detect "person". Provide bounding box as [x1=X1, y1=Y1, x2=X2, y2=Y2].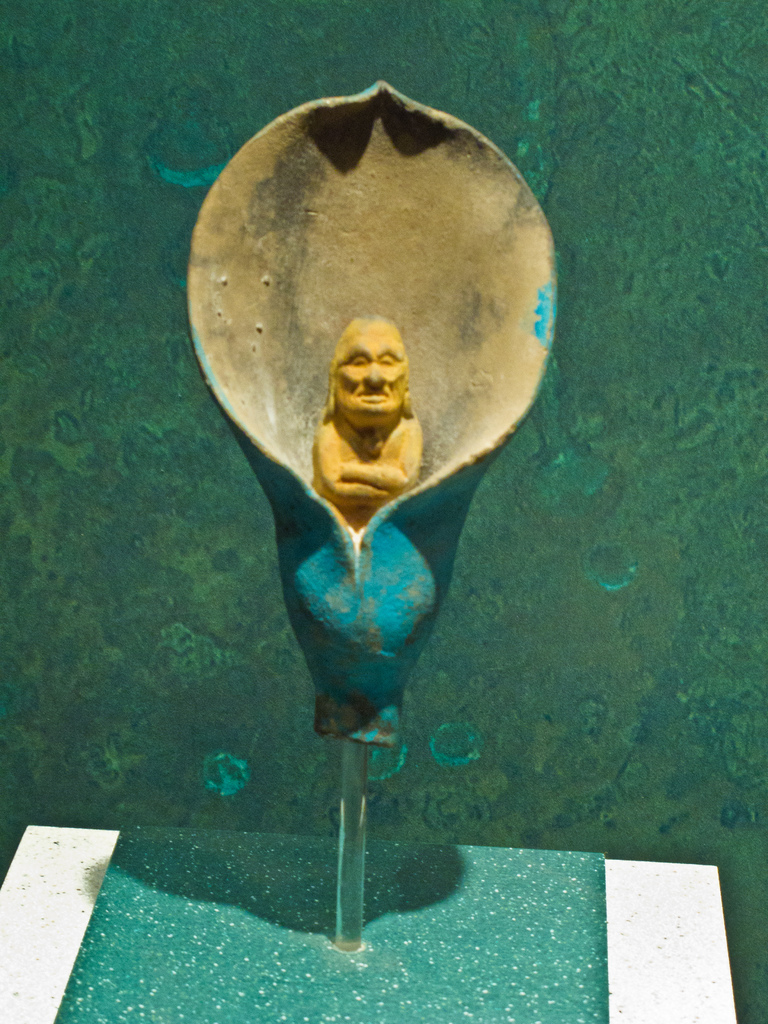
[x1=305, y1=312, x2=420, y2=529].
